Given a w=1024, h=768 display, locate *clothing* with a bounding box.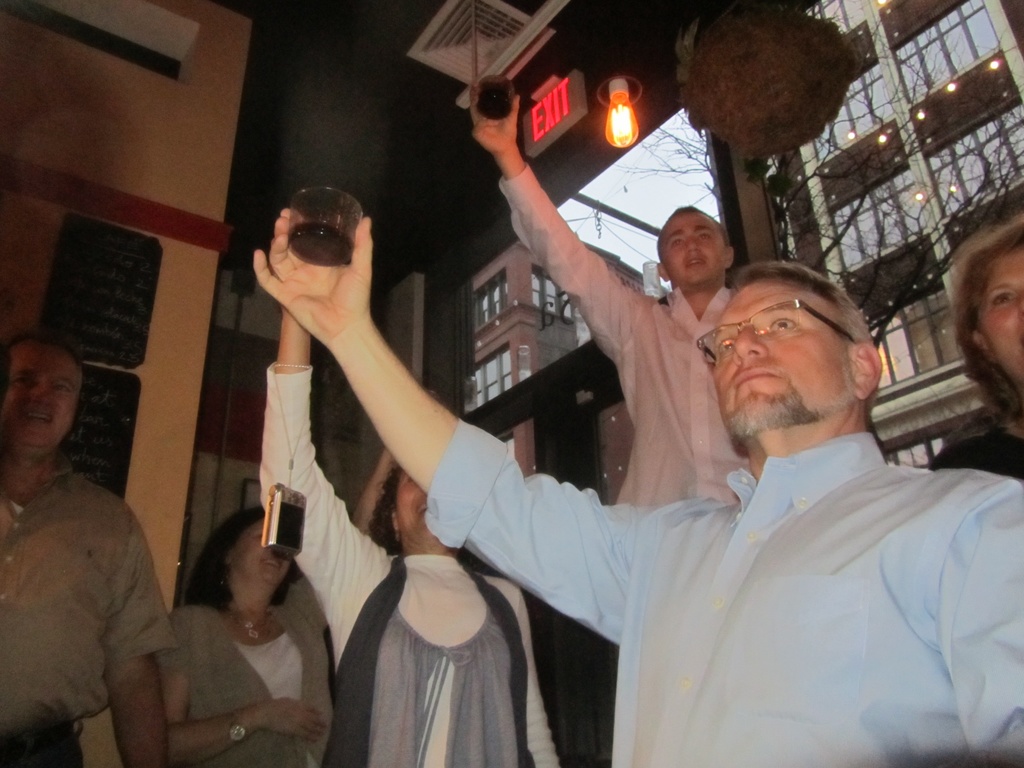
Located: rect(500, 160, 733, 504).
